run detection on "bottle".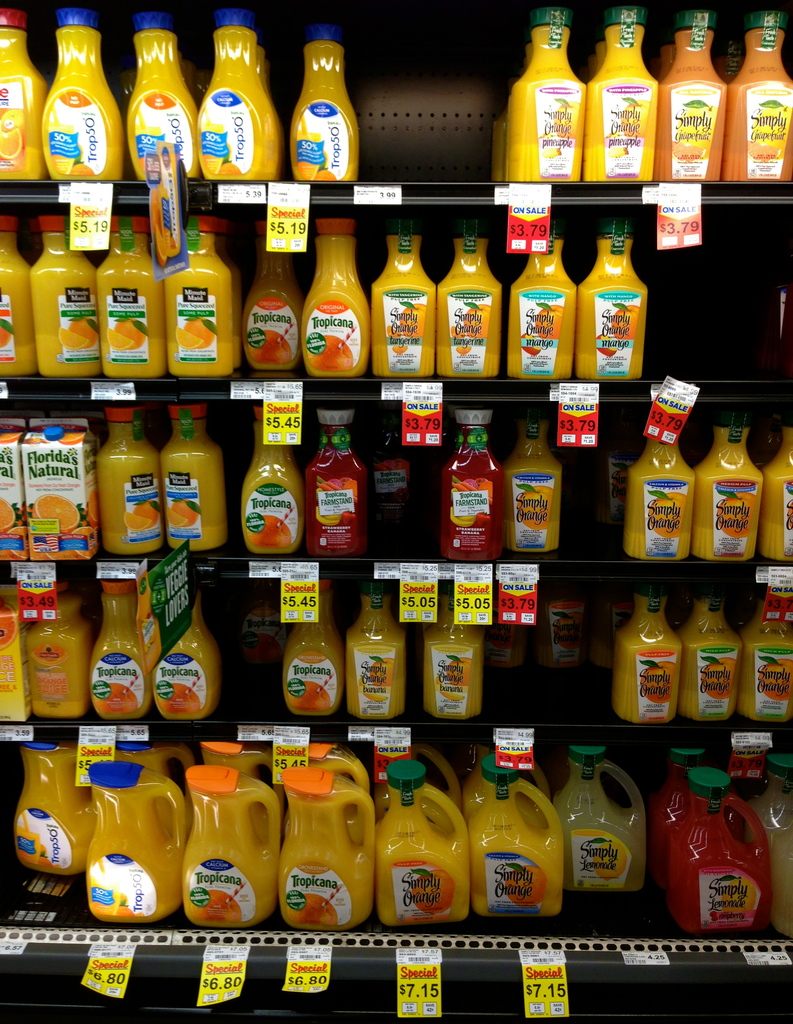
Result: {"x1": 161, "y1": 402, "x2": 231, "y2": 554}.
